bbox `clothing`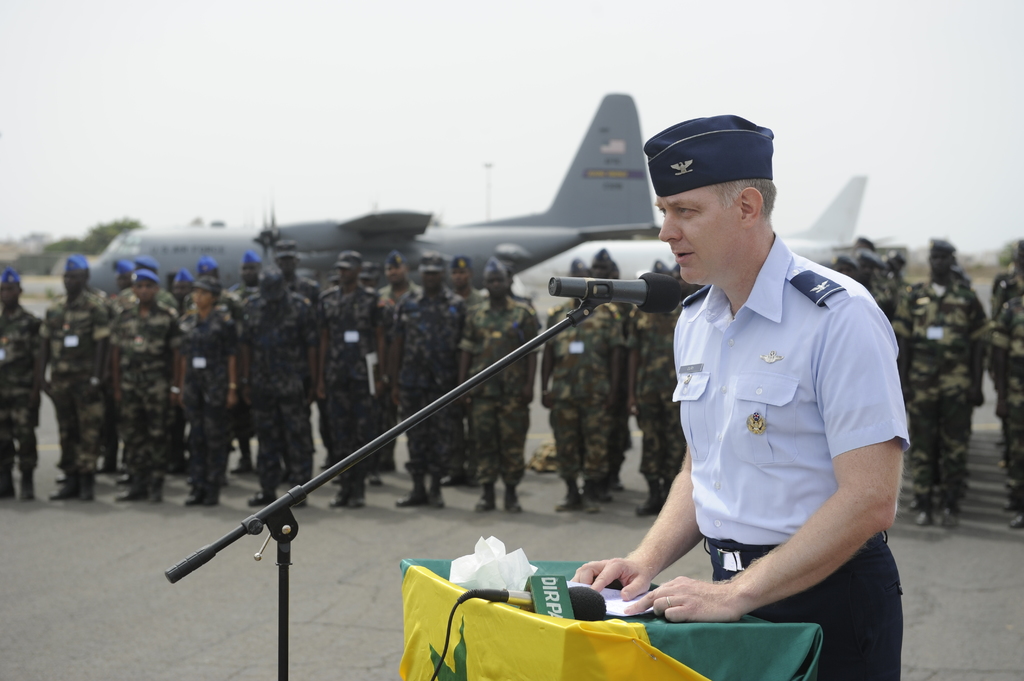
bbox(664, 235, 897, 545)
